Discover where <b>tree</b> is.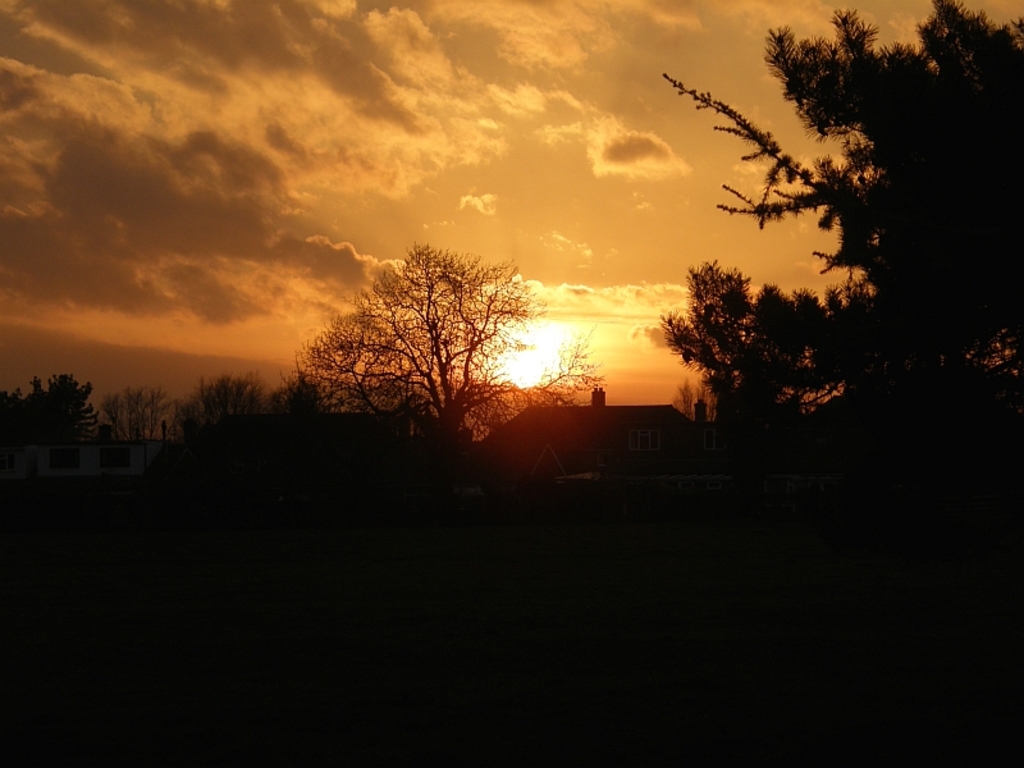
Discovered at Rect(300, 215, 549, 436).
